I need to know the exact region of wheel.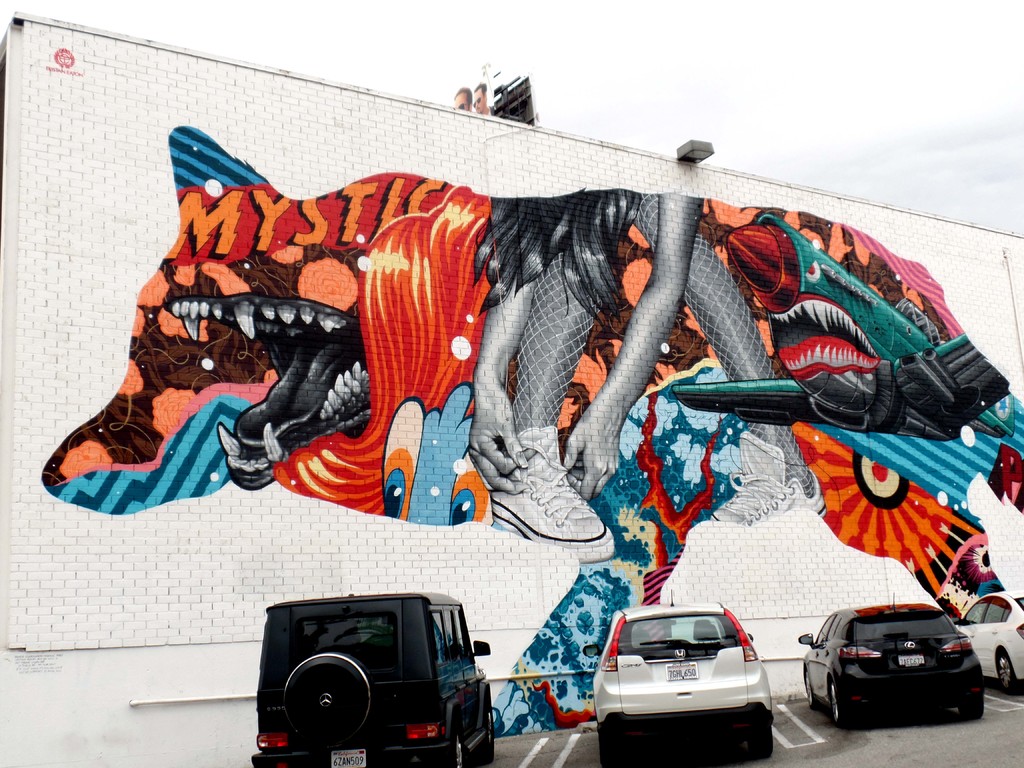
Region: x1=820 y1=669 x2=844 y2=730.
